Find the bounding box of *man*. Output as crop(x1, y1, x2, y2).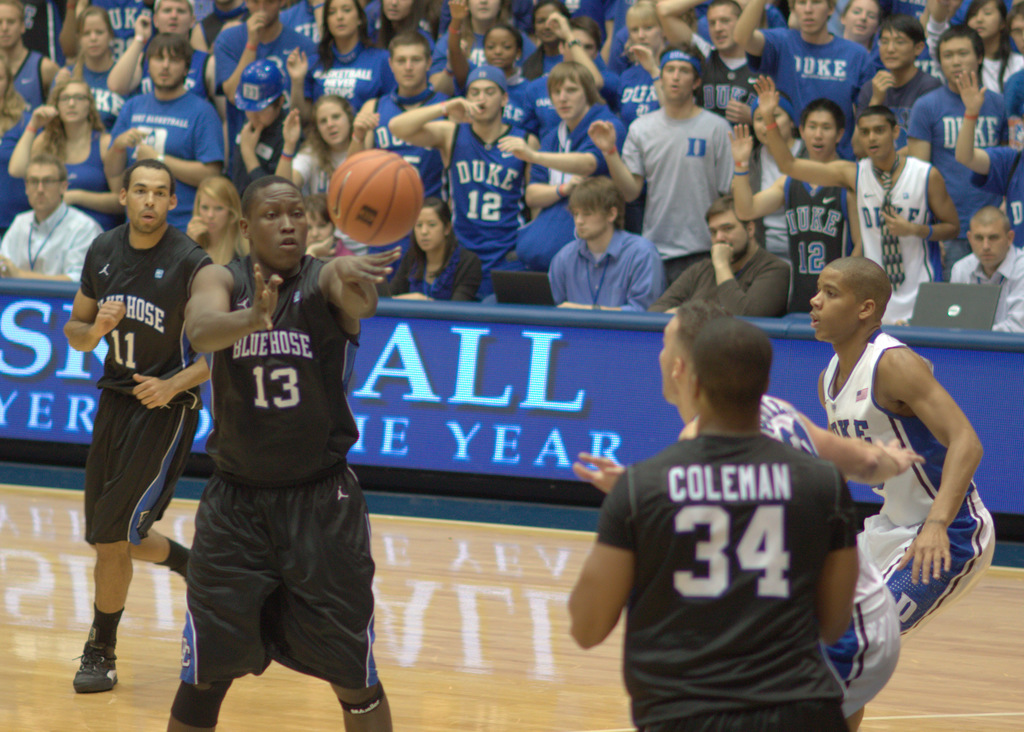
crop(388, 69, 541, 298).
